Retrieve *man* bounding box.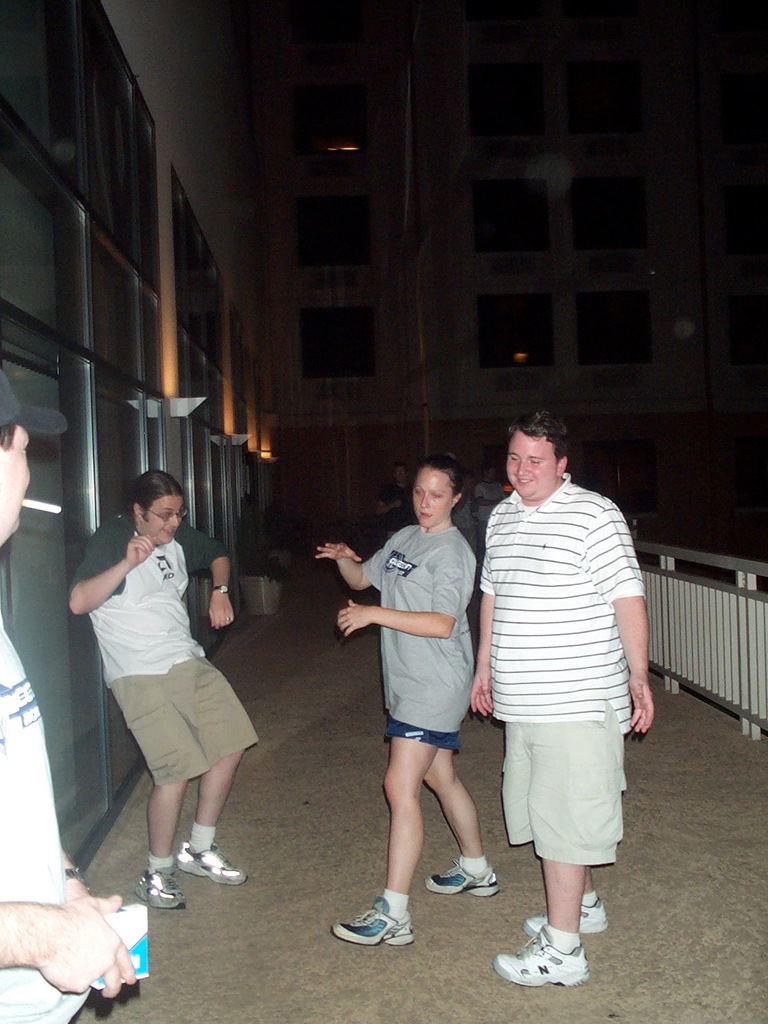
Bounding box: [left=472, top=388, right=651, bottom=970].
